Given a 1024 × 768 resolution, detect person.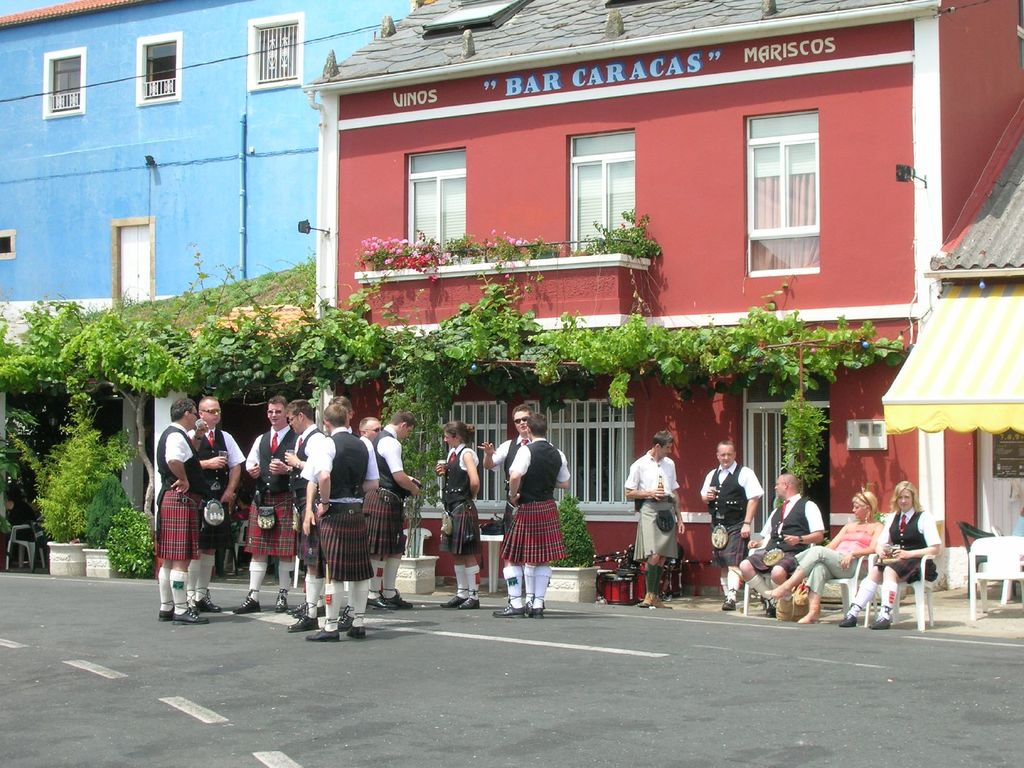
locate(354, 423, 380, 611).
